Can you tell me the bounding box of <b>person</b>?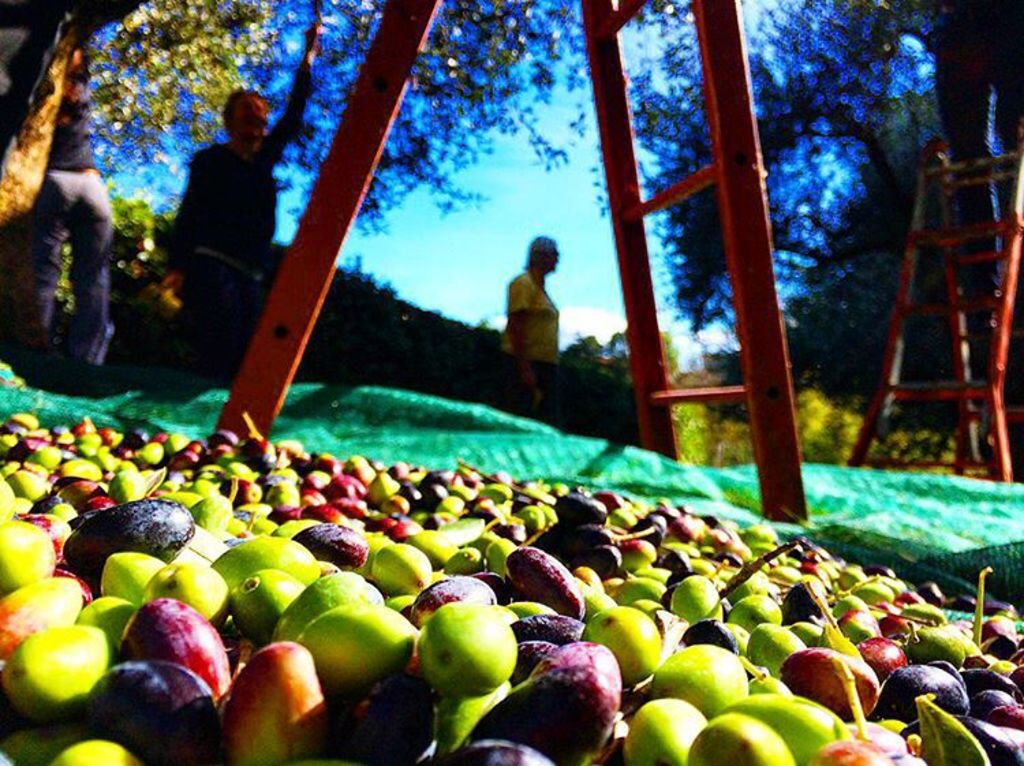
[x1=158, y1=86, x2=276, y2=400].
